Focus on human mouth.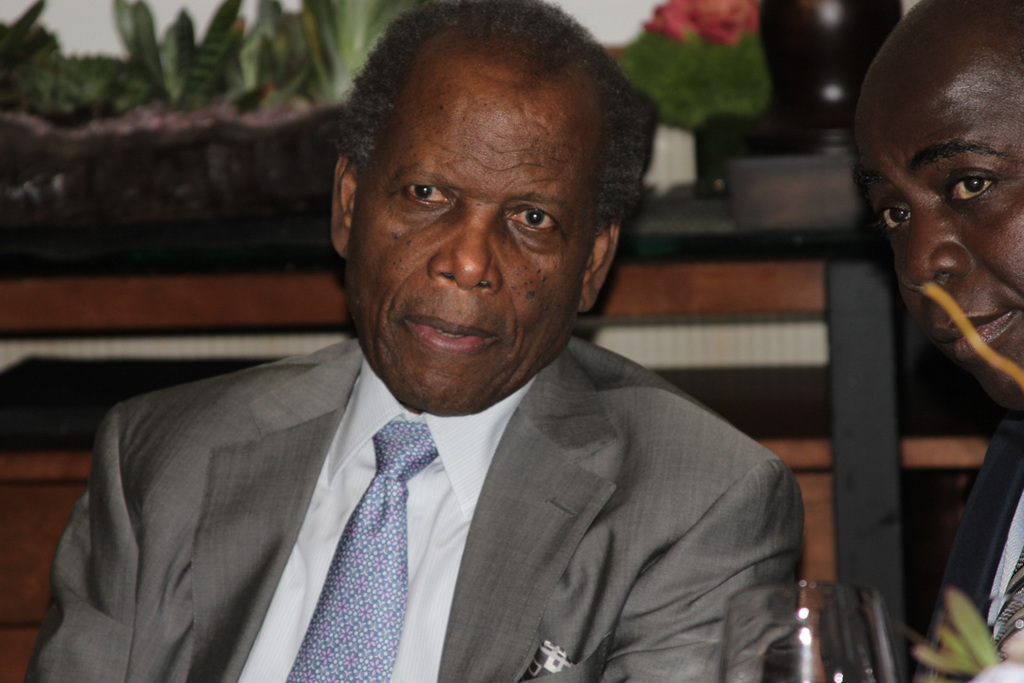
Focused at (912,314,1021,357).
